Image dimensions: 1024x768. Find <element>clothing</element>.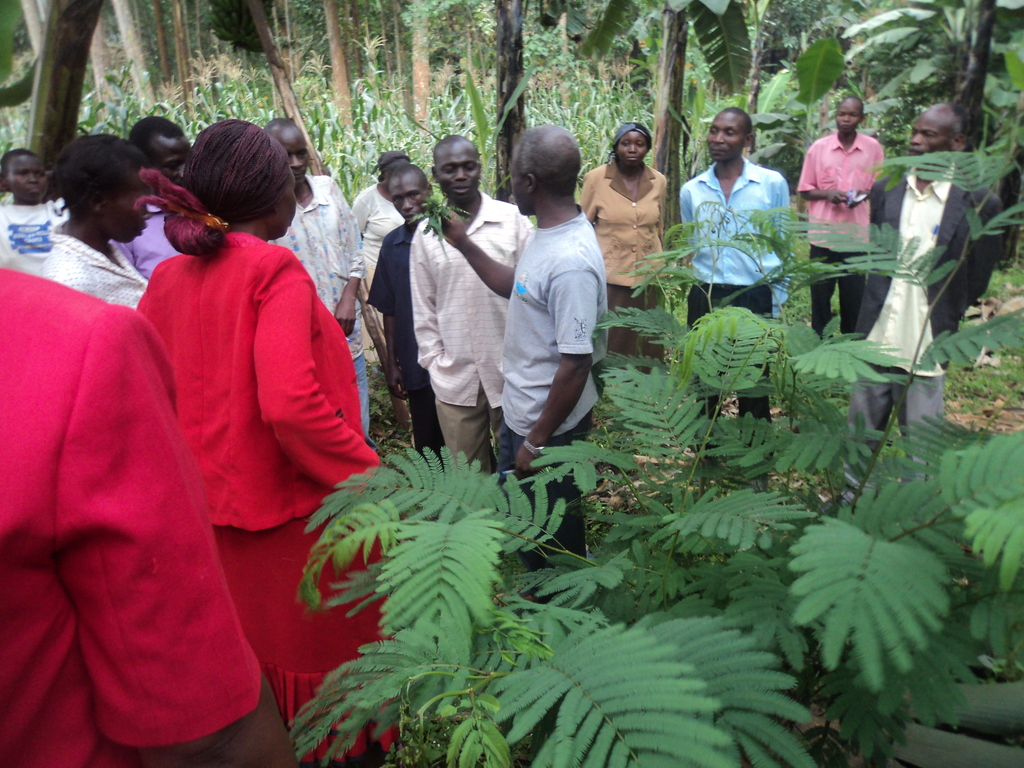
bbox=(830, 147, 1006, 509).
